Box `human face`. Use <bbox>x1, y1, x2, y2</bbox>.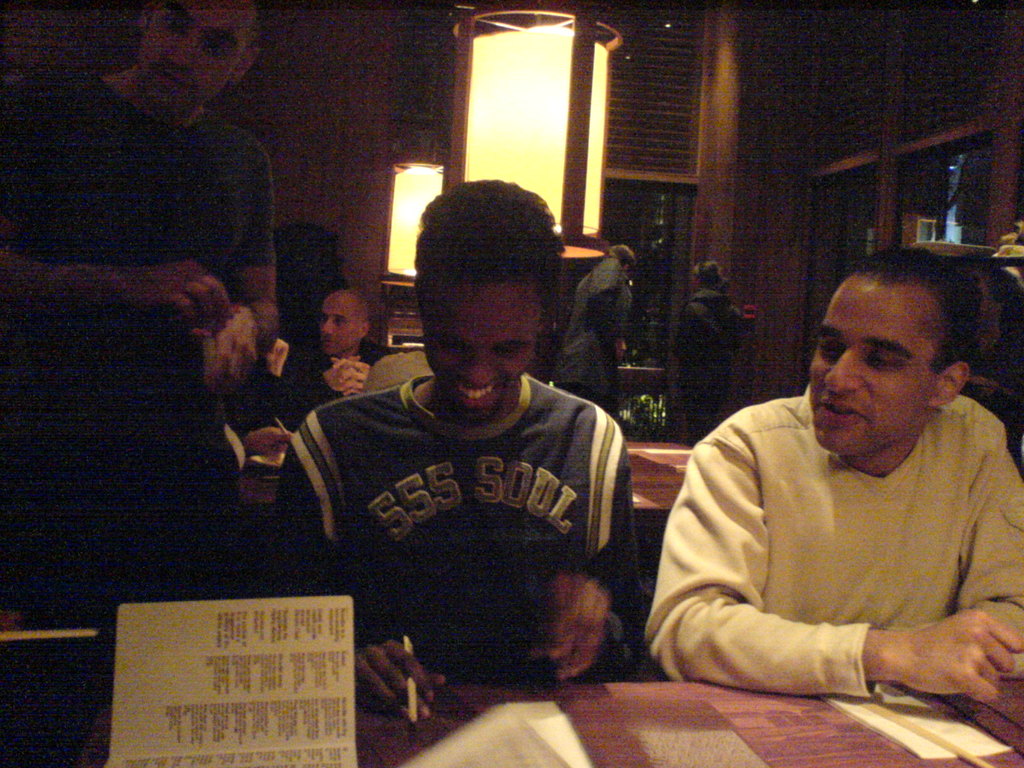
<bbox>145, 0, 241, 108</bbox>.
